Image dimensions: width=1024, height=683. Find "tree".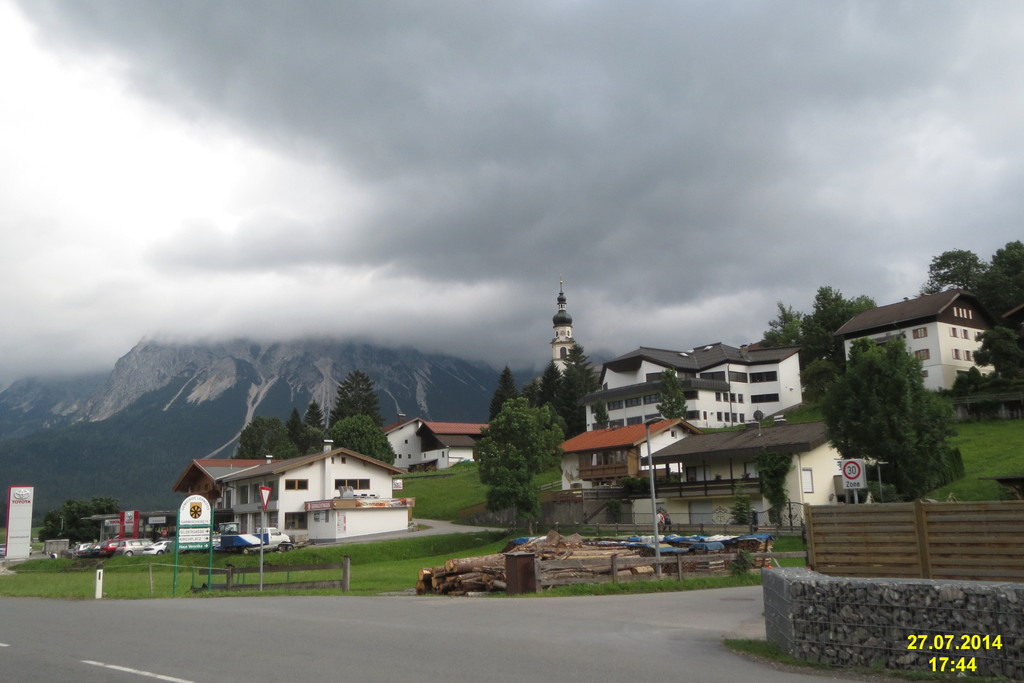
(left=327, top=418, right=412, bottom=477).
